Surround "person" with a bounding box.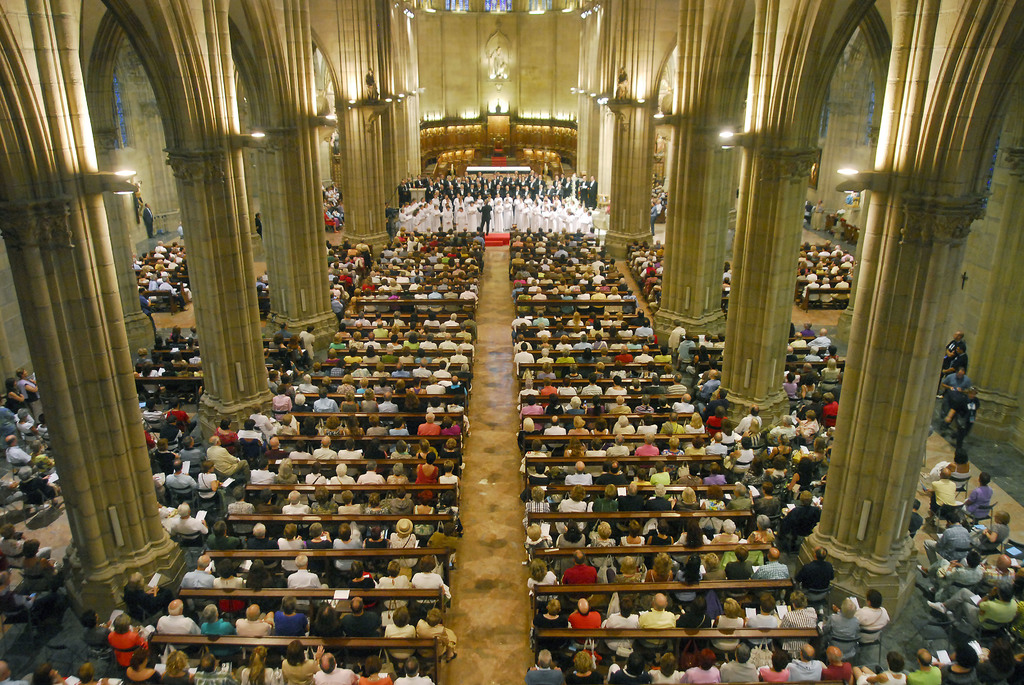
box(394, 514, 415, 549).
